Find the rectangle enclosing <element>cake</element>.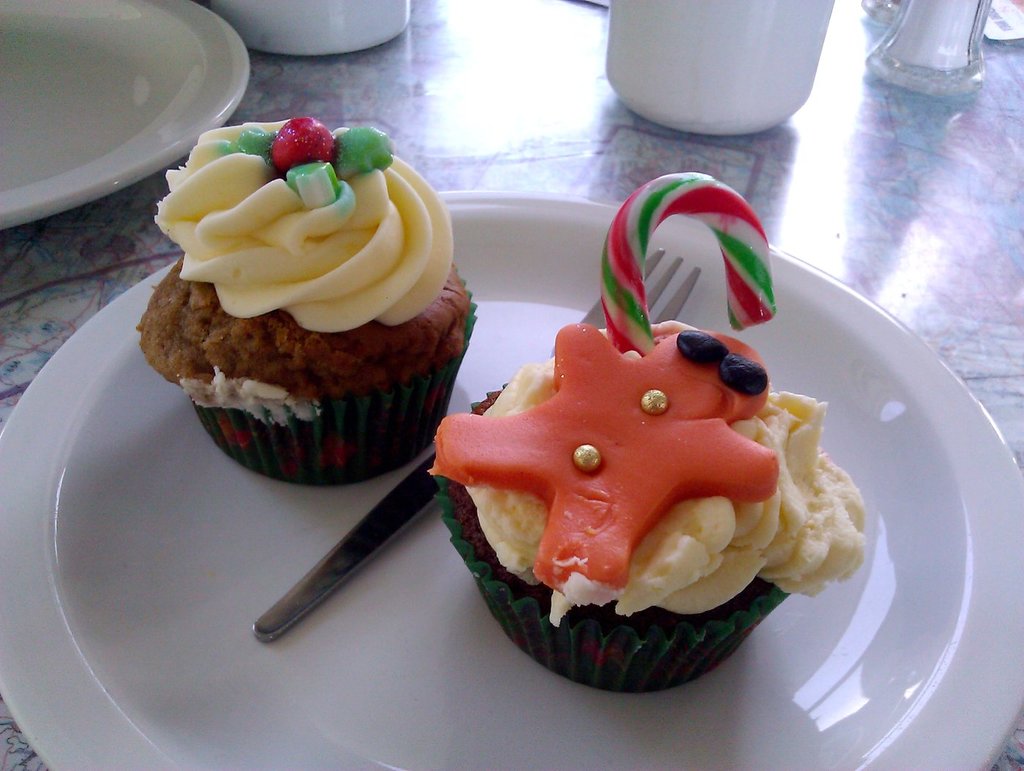
[left=135, top=111, right=472, bottom=488].
